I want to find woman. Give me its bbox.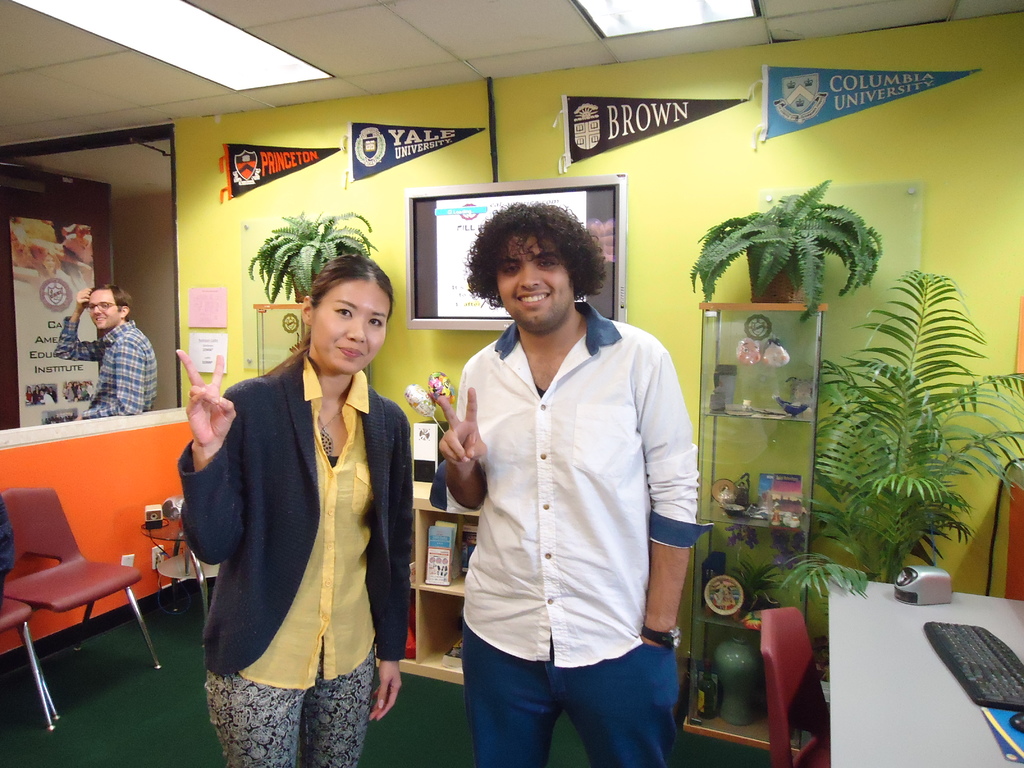
bbox(186, 248, 417, 756).
